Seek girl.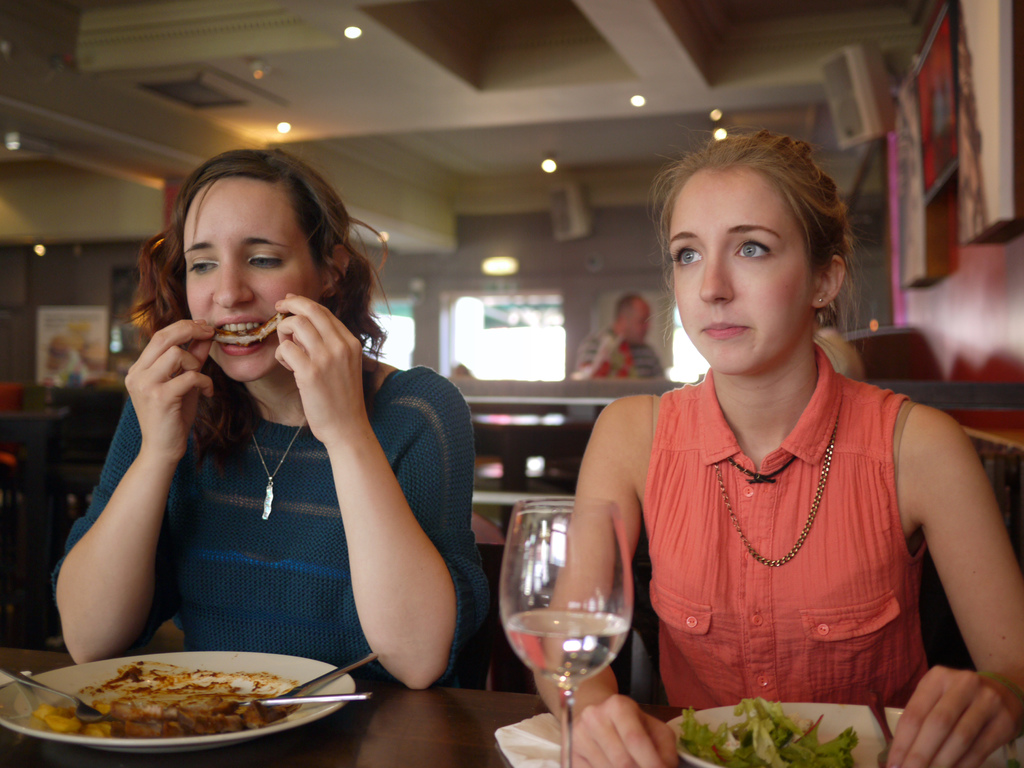
pyautogui.locateOnScreen(54, 148, 493, 695).
